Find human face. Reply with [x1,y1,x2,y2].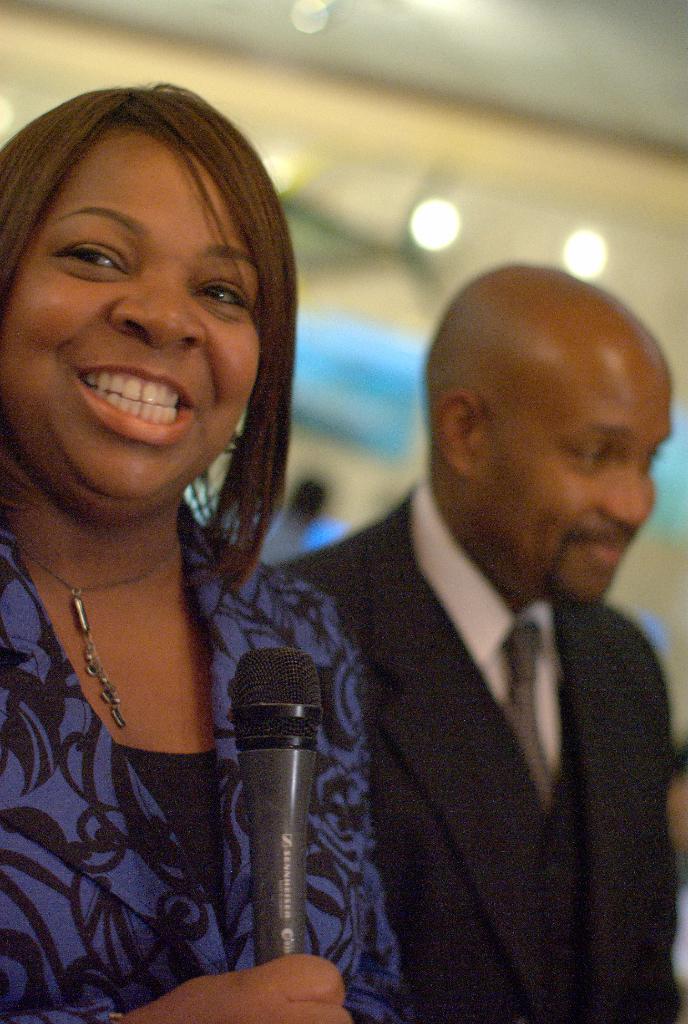
[0,122,263,493].
